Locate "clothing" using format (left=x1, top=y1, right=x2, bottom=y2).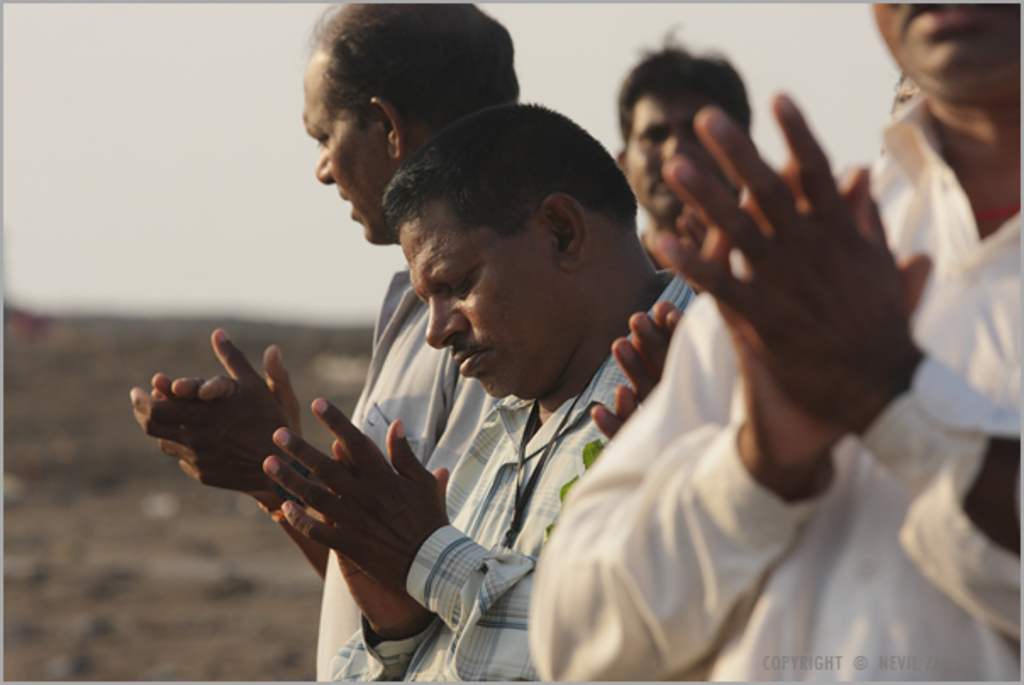
(left=532, top=103, right=1022, bottom=677).
